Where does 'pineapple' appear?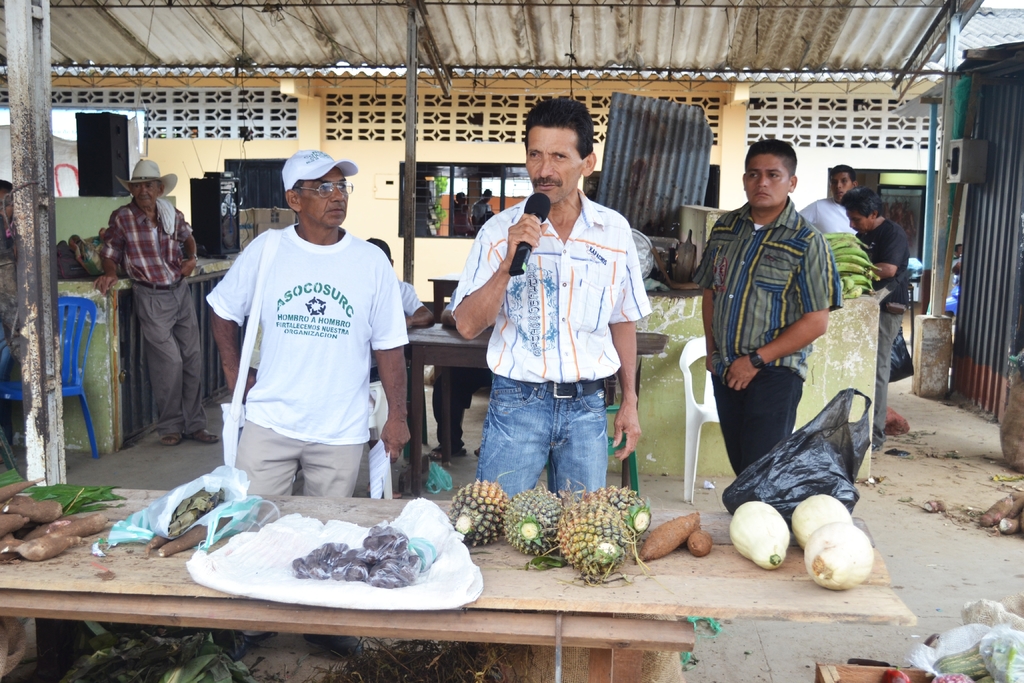
Appears at locate(560, 498, 631, 575).
